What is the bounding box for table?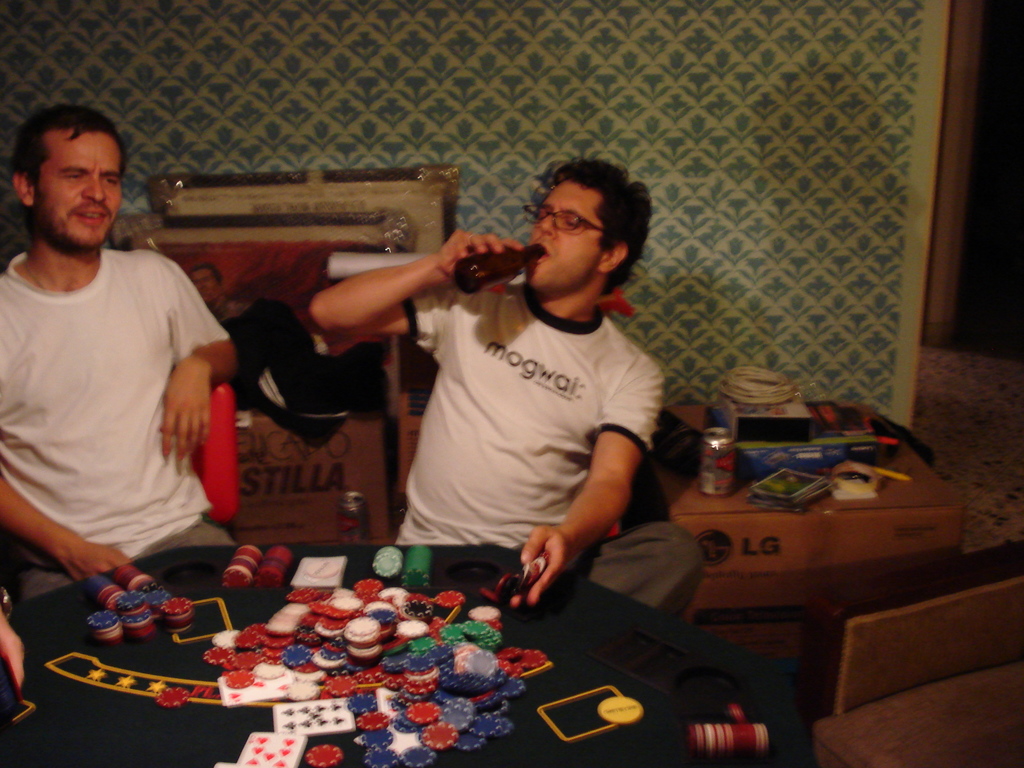
Rect(0, 533, 788, 767).
